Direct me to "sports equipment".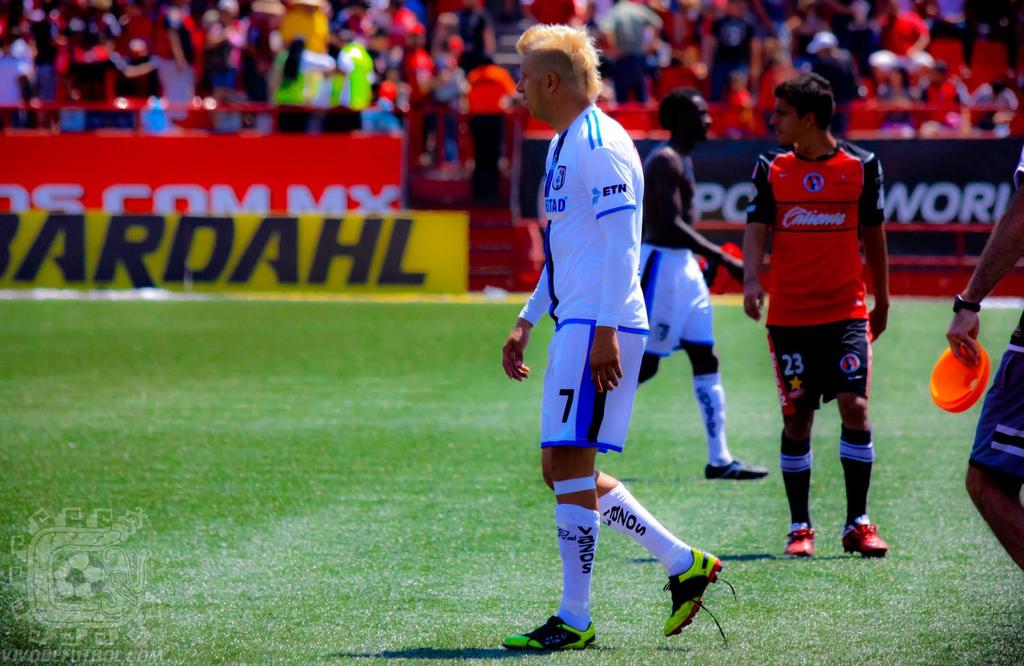
Direction: x1=845 y1=521 x2=890 y2=555.
